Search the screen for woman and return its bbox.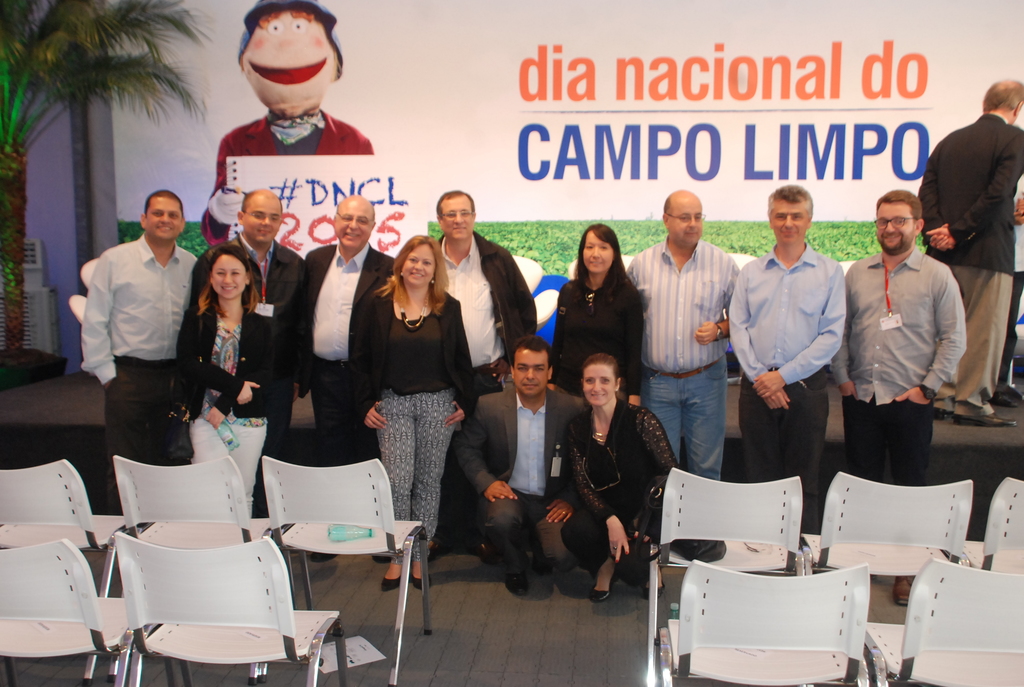
Found: [561, 359, 682, 605].
